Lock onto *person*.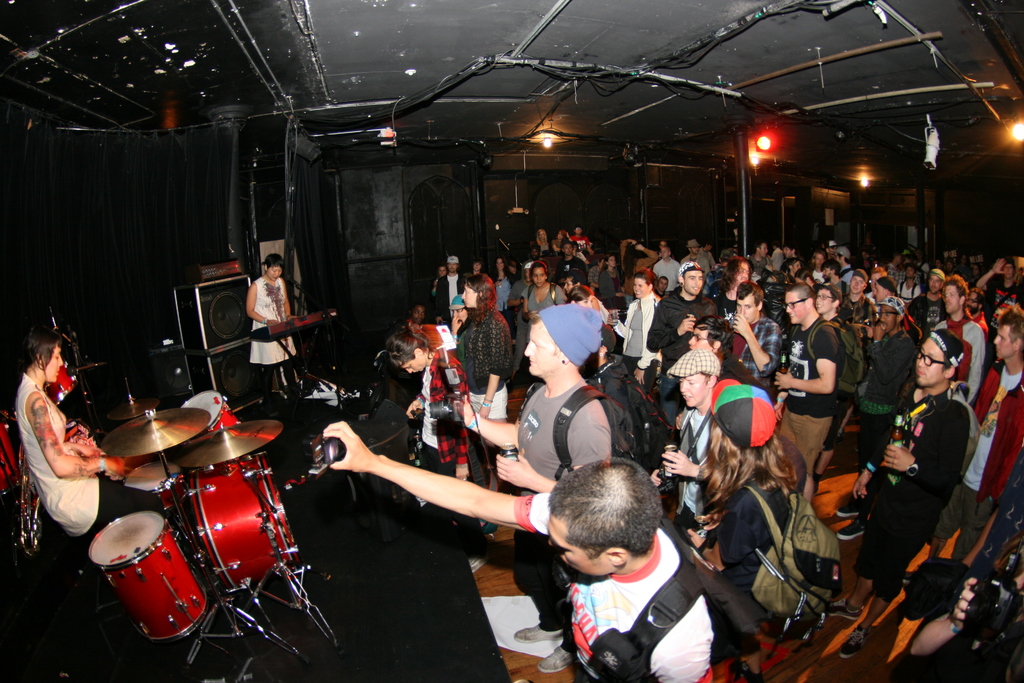
Locked: locate(684, 313, 767, 390).
